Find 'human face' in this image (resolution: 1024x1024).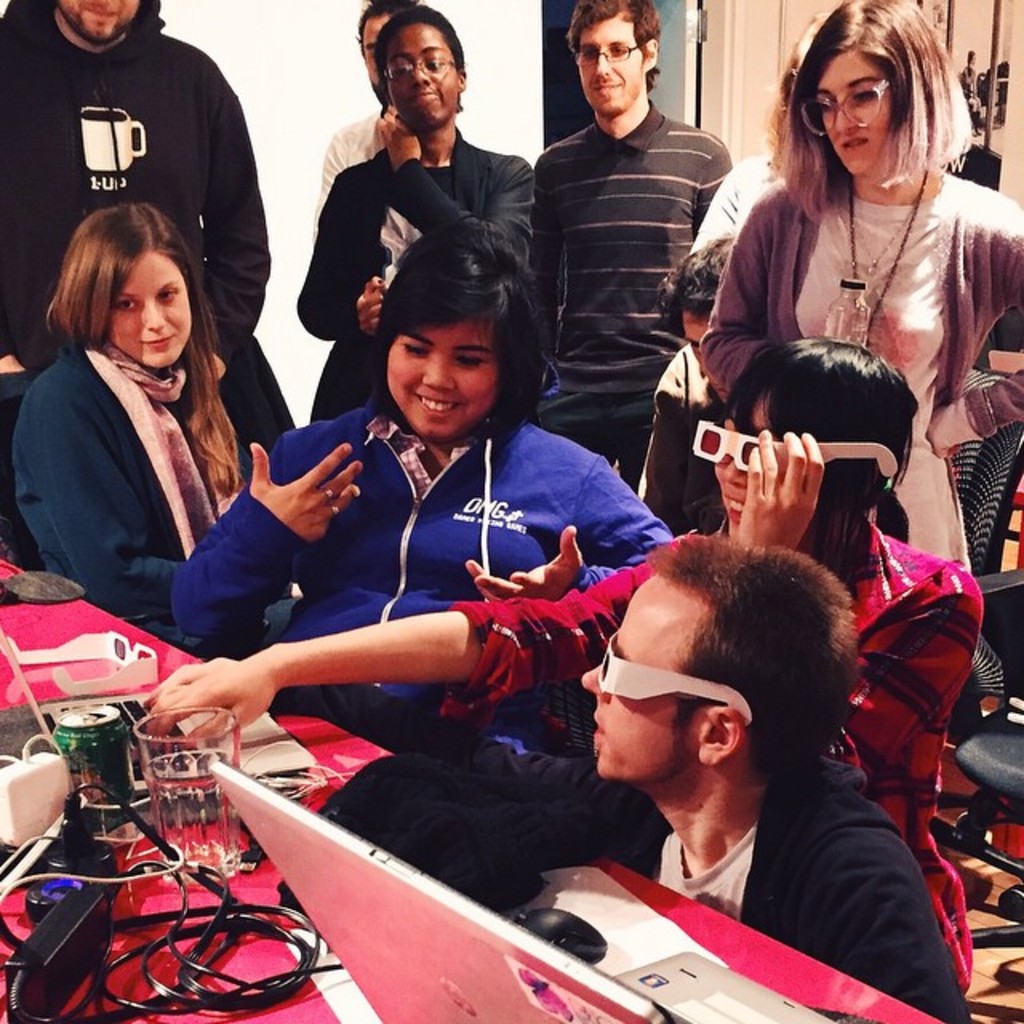
581:578:710:781.
